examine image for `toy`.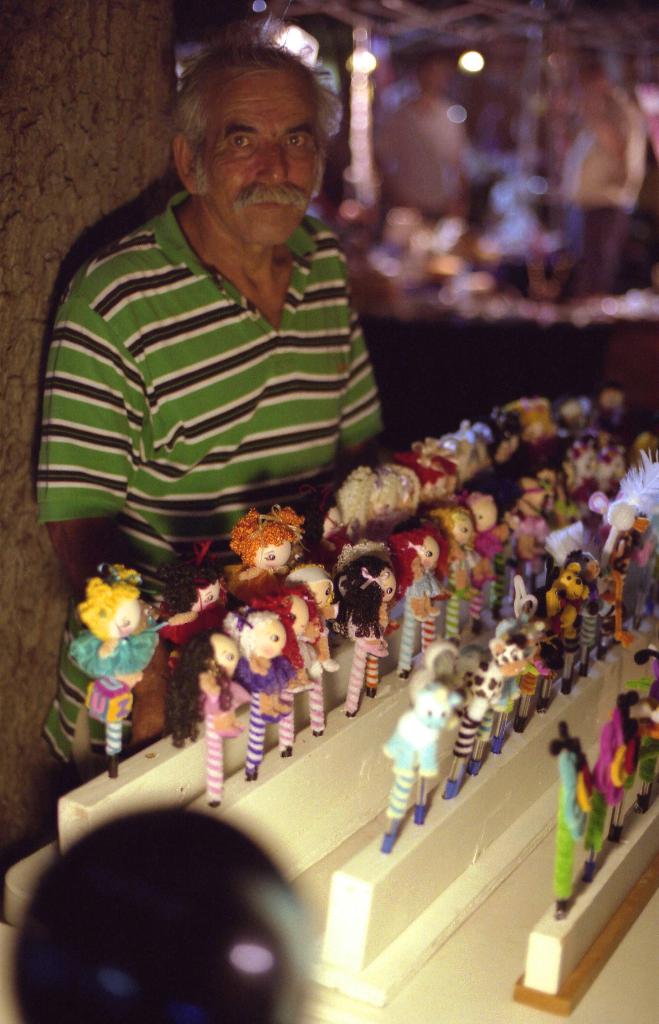
Examination result: 629:426:658:483.
